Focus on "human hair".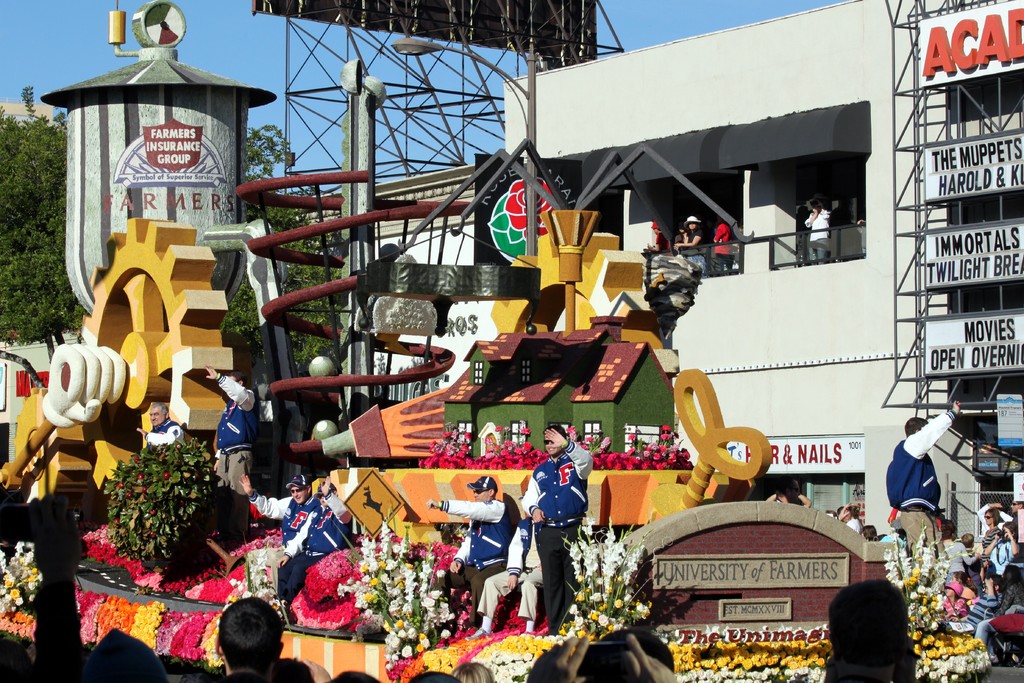
Focused at BBox(218, 596, 285, 682).
